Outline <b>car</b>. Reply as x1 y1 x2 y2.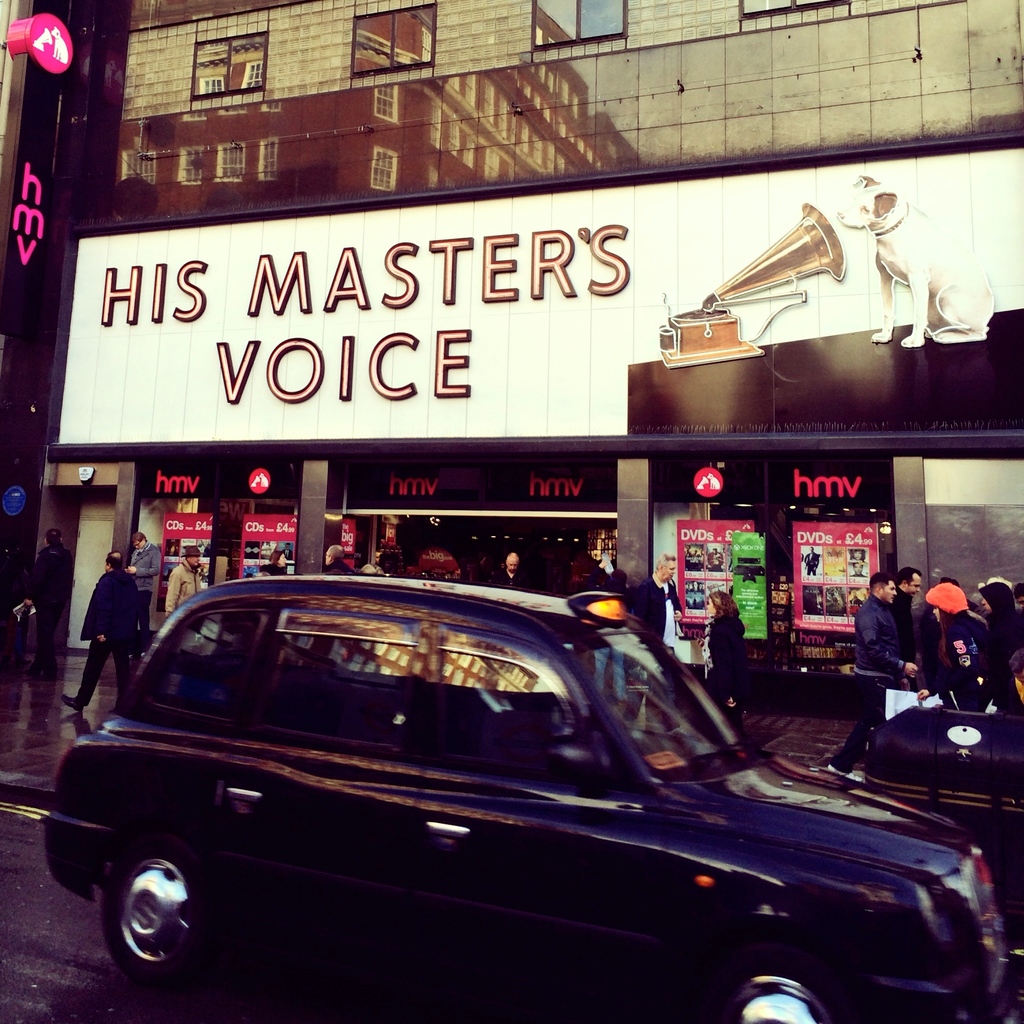
20 568 1016 1023.
